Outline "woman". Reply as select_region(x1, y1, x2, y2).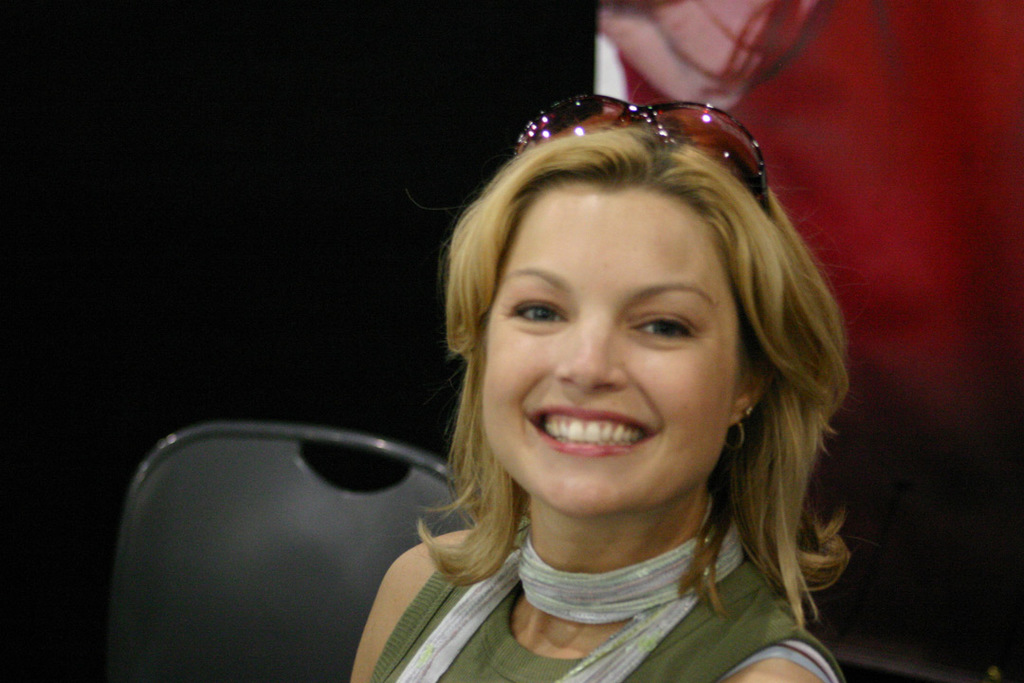
select_region(230, 98, 922, 682).
